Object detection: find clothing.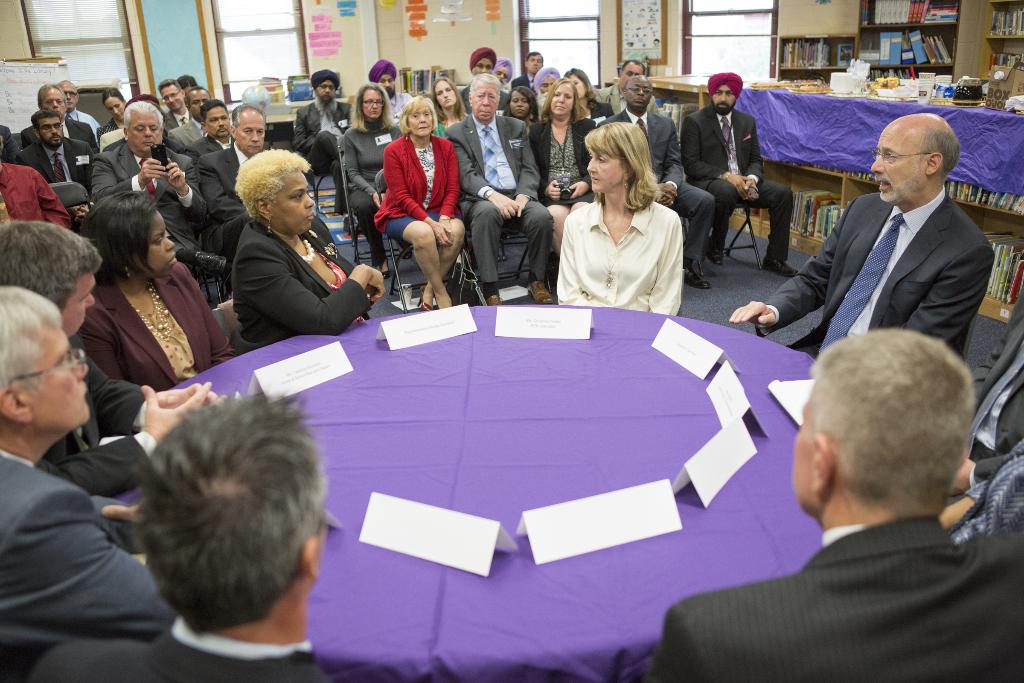
box(564, 190, 696, 323).
